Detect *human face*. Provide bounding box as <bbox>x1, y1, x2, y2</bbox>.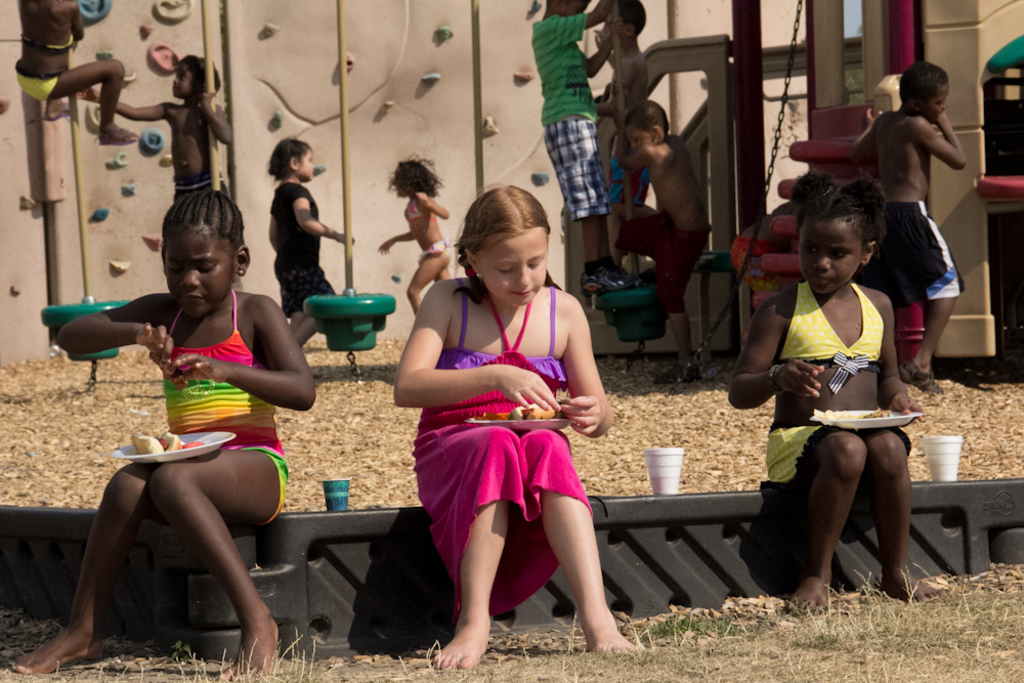
<bbox>919, 83, 948, 121</bbox>.
